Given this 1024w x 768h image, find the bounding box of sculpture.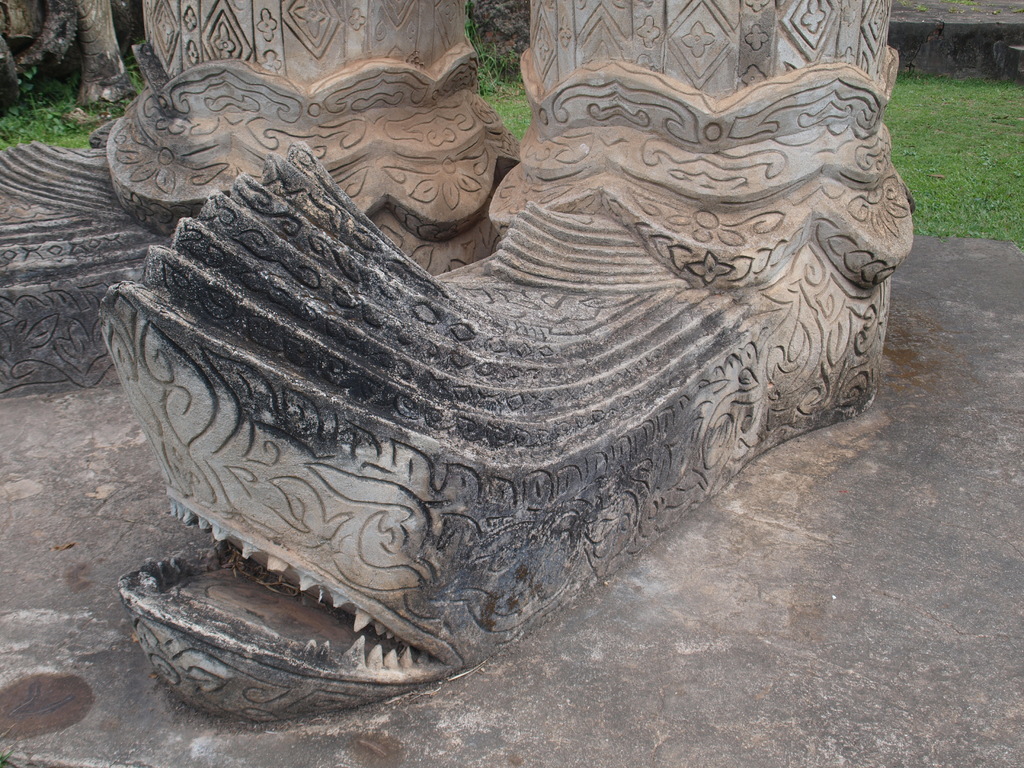
(x1=1, y1=0, x2=476, y2=384).
